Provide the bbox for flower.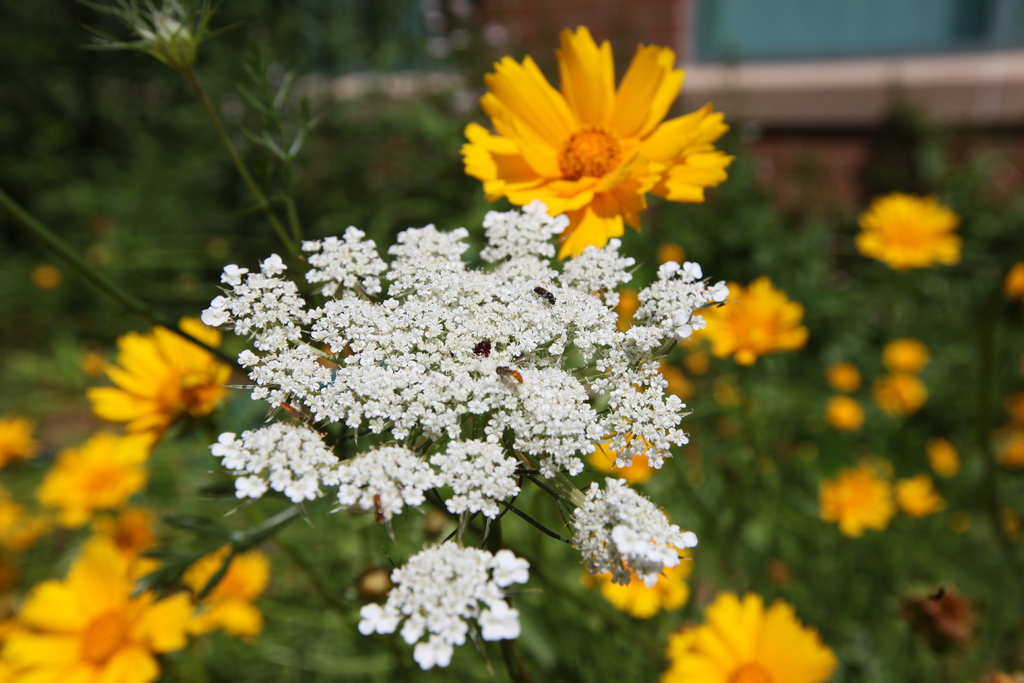
region(186, 538, 266, 639).
